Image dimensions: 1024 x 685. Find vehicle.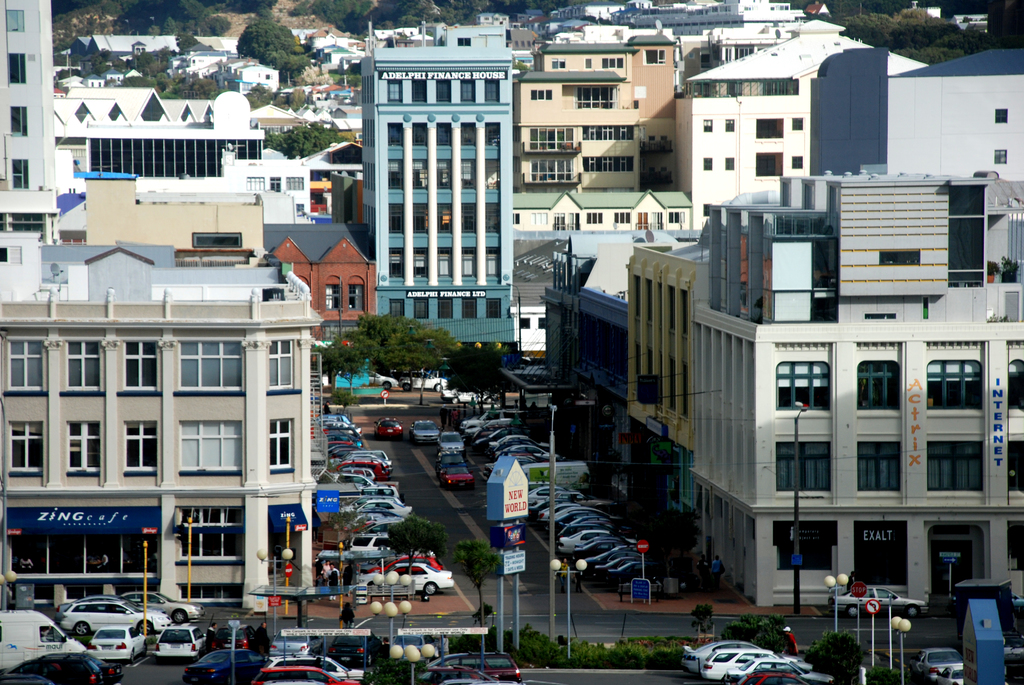
{"x1": 0, "y1": 672, "x2": 47, "y2": 684}.
